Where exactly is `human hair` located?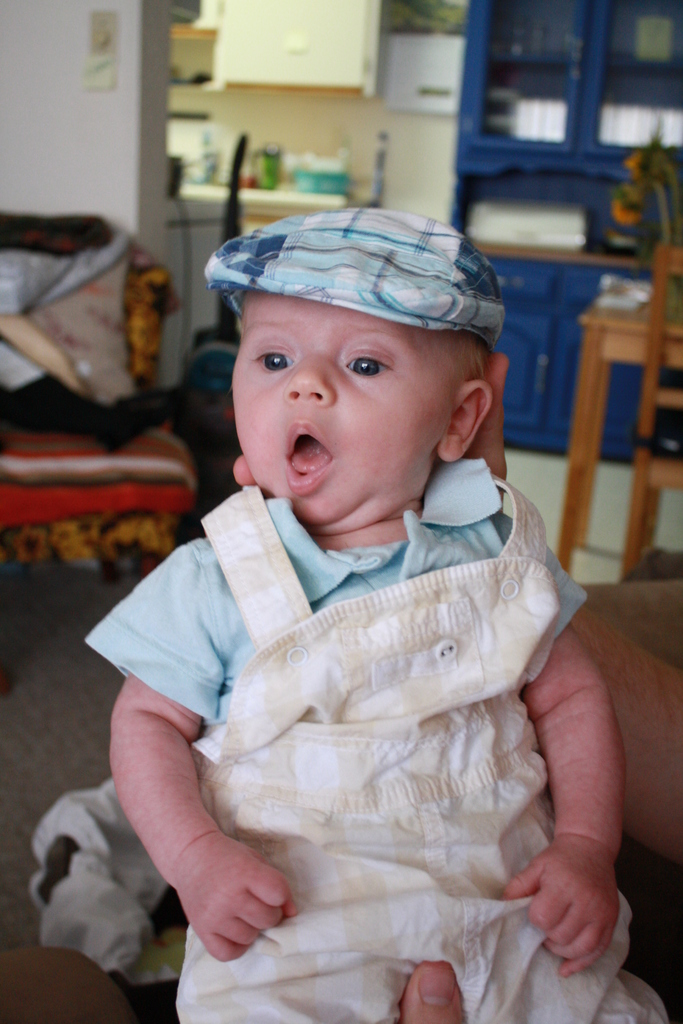
Its bounding box is box(440, 328, 496, 375).
